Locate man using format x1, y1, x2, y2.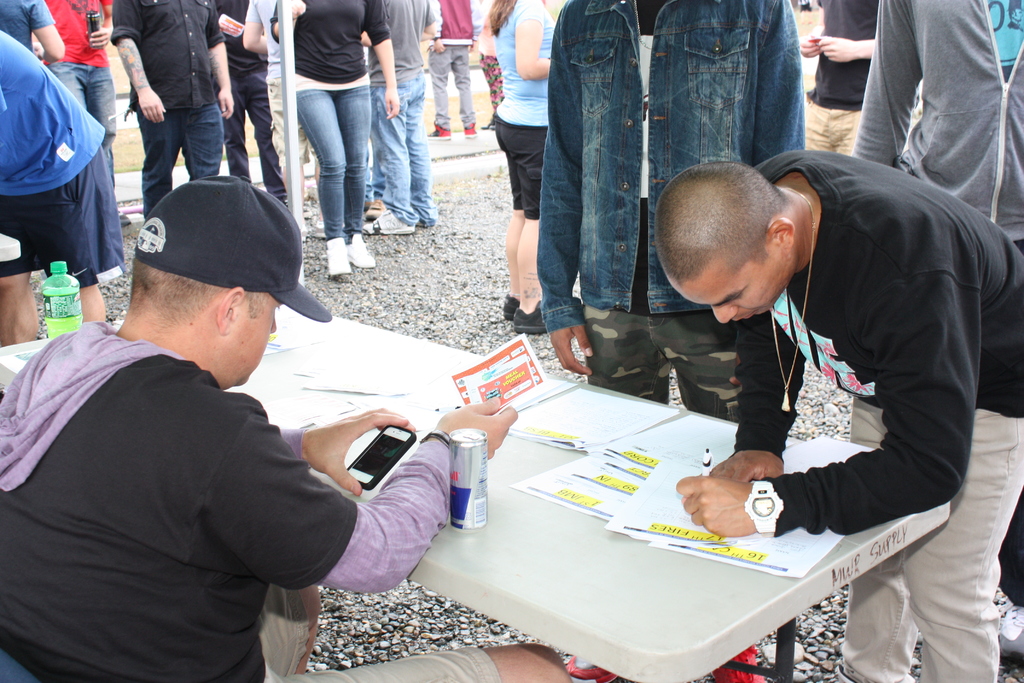
419, 0, 474, 138.
